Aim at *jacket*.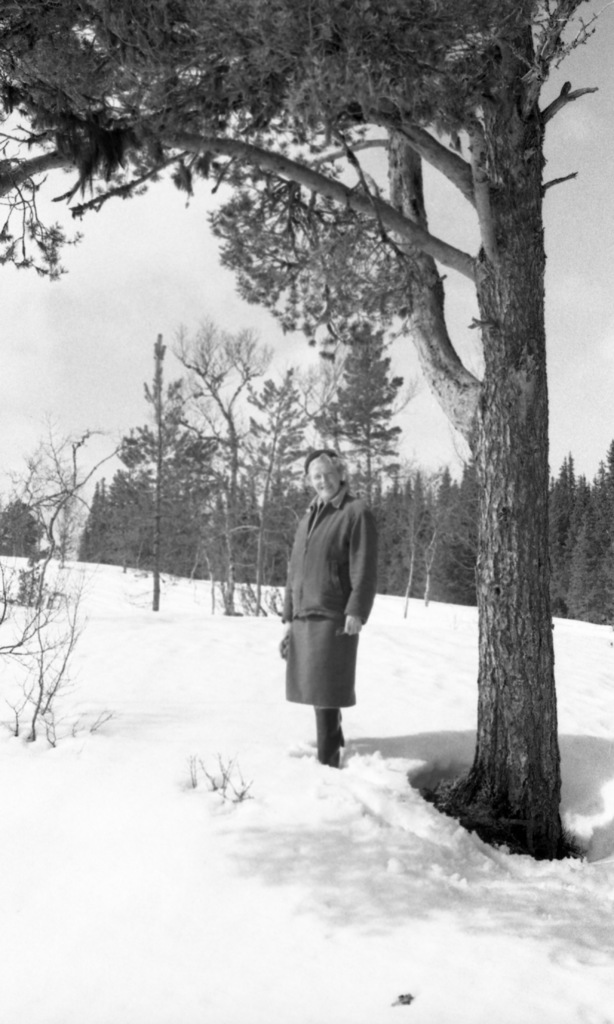
Aimed at box=[286, 488, 382, 621].
